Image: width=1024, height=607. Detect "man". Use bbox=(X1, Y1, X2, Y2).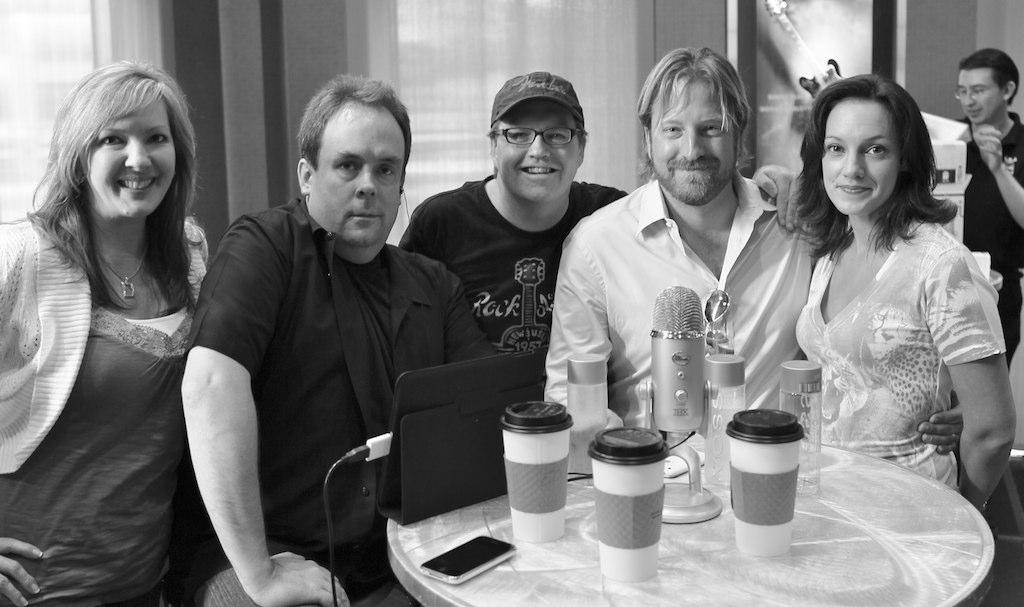
bbox=(935, 53, 1023, 378).
